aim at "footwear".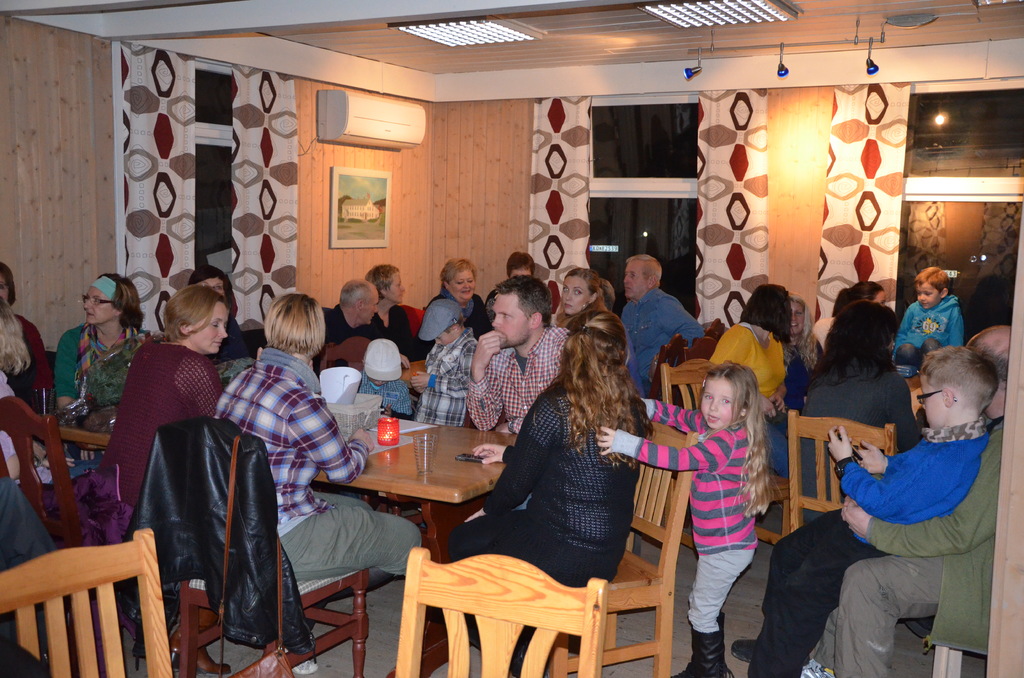
Aimed at {"left": 801, "top": 657, "right": 840, "bottom": 677}.
